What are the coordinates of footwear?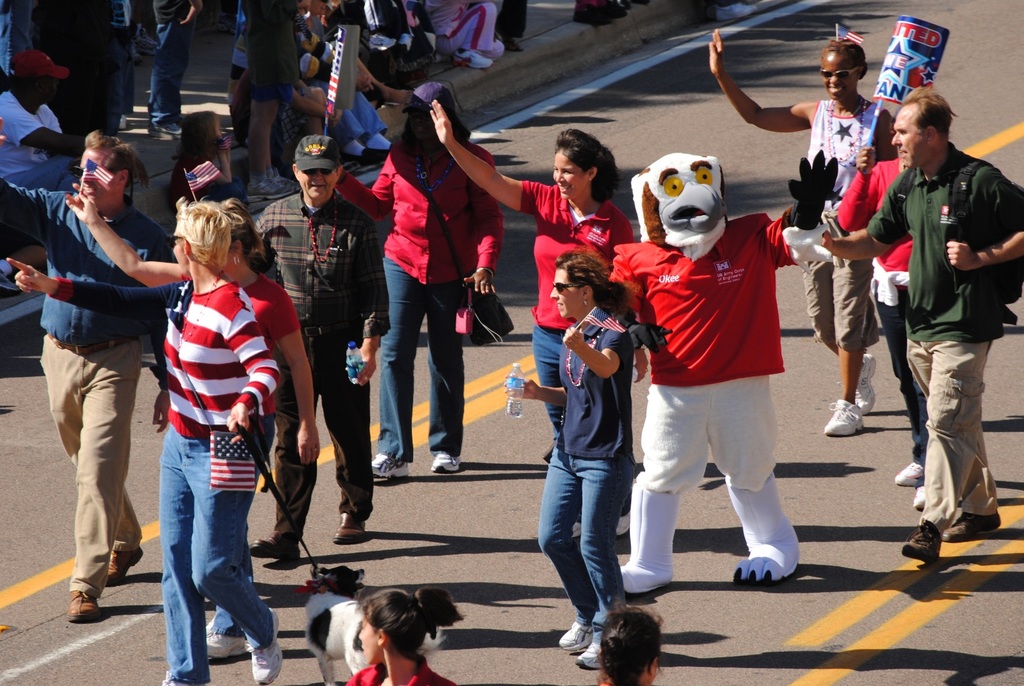
locate(248, 527, 304, 558).
